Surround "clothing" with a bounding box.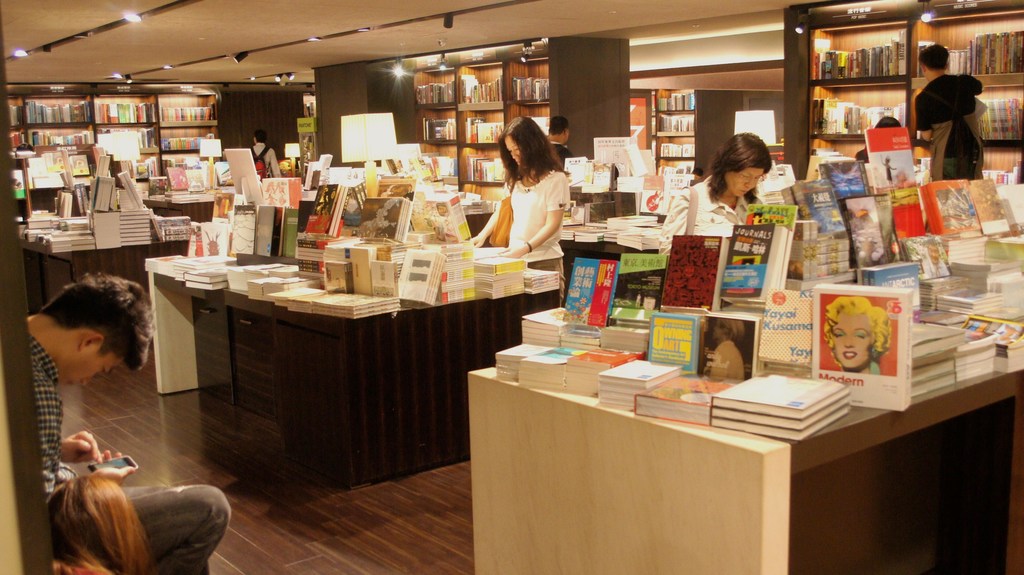
l=709, t=337, r=747, b=379.
